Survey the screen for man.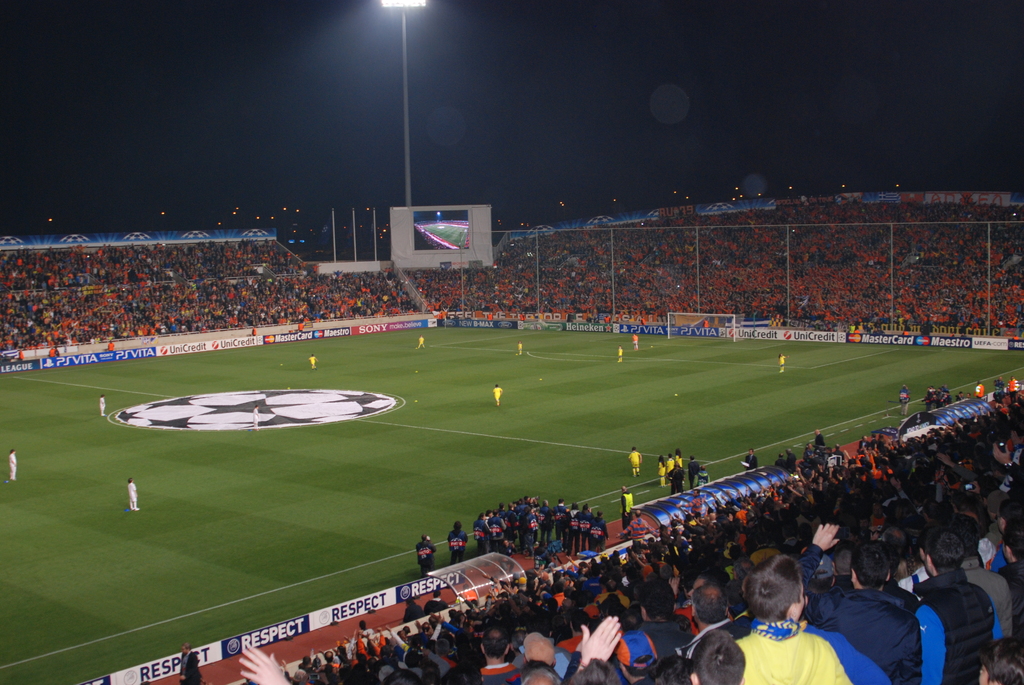
Survey found: box(414, 533, 439, 574).
